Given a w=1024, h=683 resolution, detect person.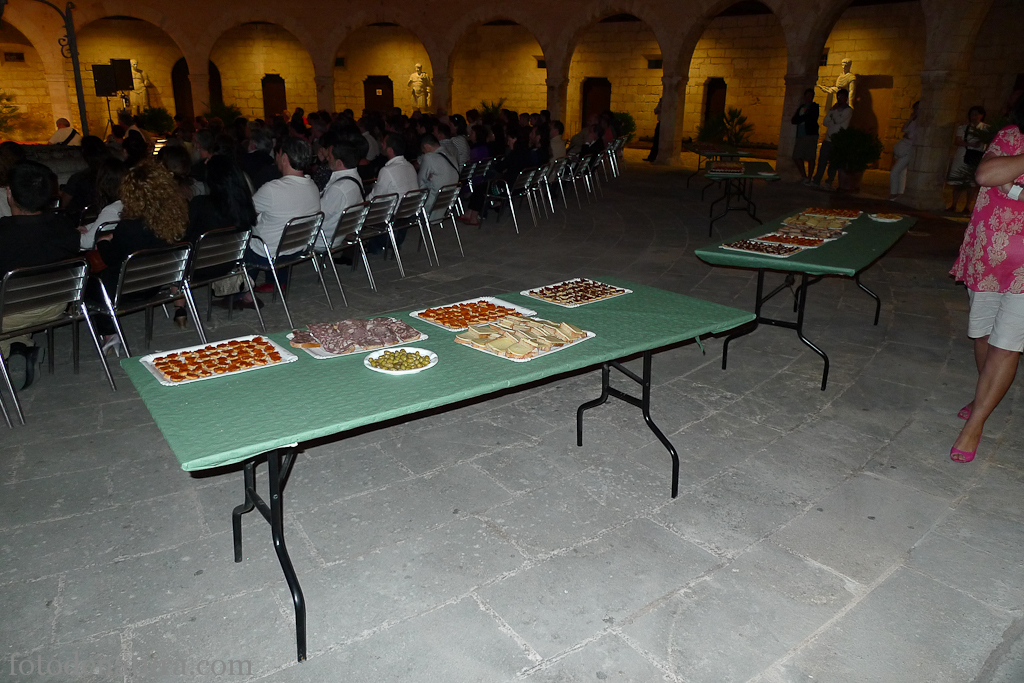
rect(794, 95, 815, 183).
